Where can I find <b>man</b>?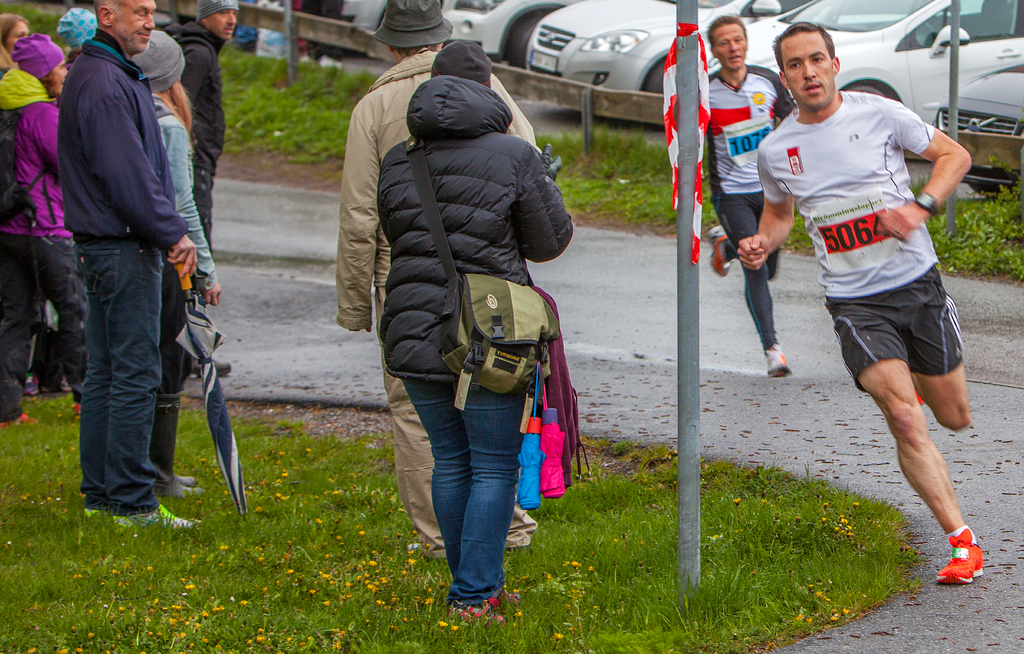
You can find it at {"left": 335, "top": 0, "right": 539, "bottom": 560}.
